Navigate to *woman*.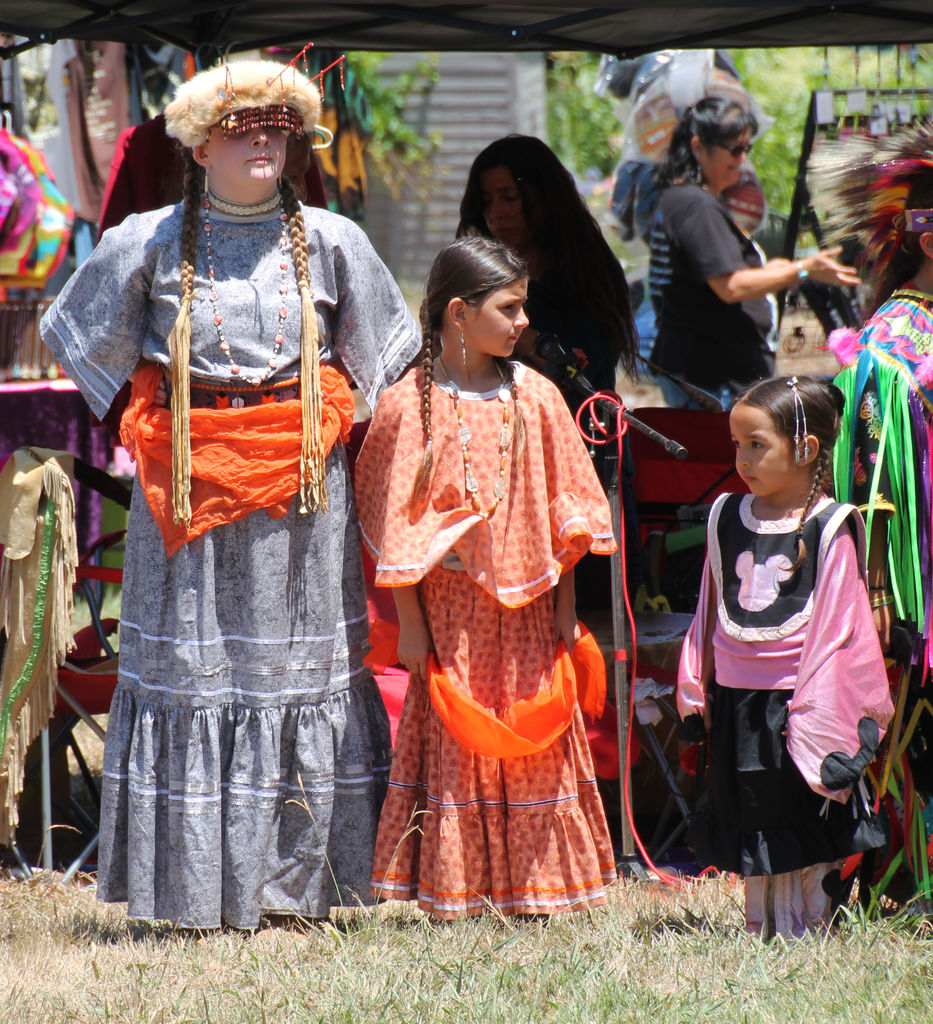
Navigation target: {"x1": 645, "y1": 89, "x2": 842, "y2": 408}.
